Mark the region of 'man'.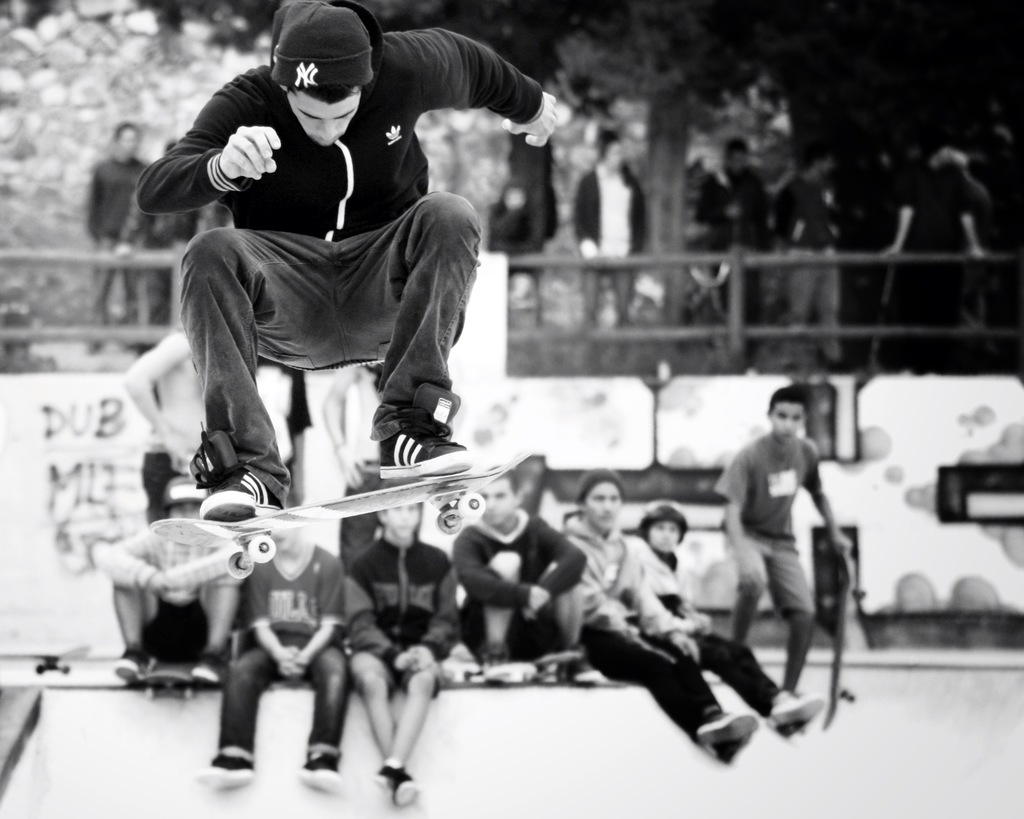
Region: [left=86, top=120, right=155, bottom=361].
